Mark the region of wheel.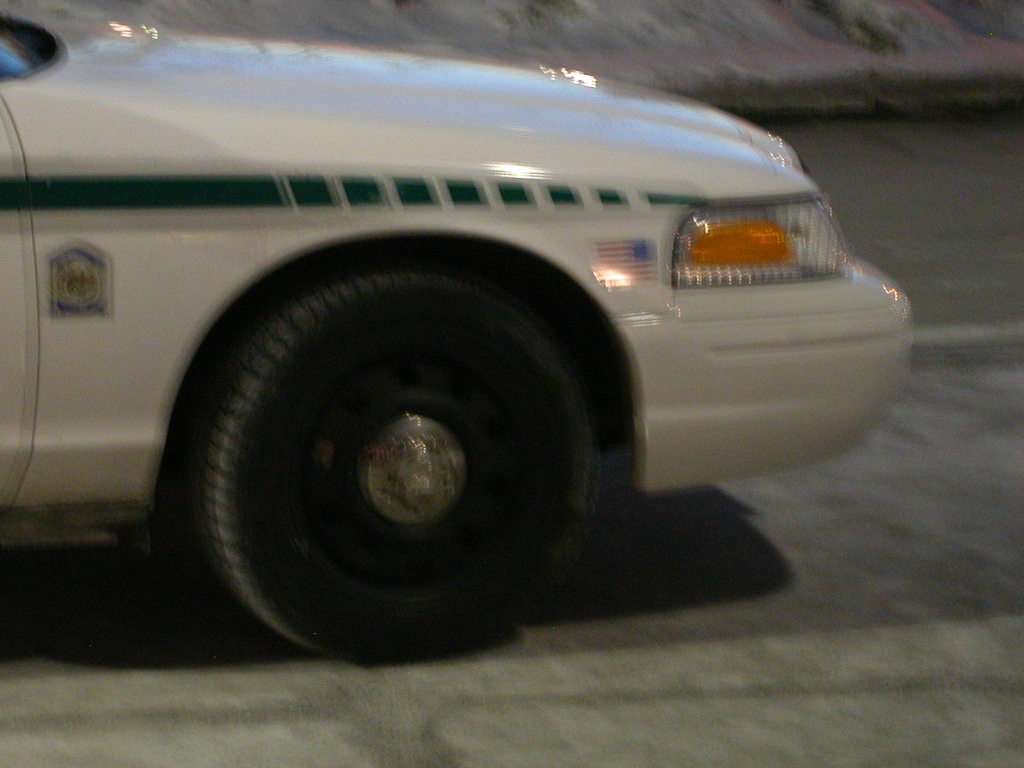
Region: (x1=146, y1=259, x2=680, y2=620).
